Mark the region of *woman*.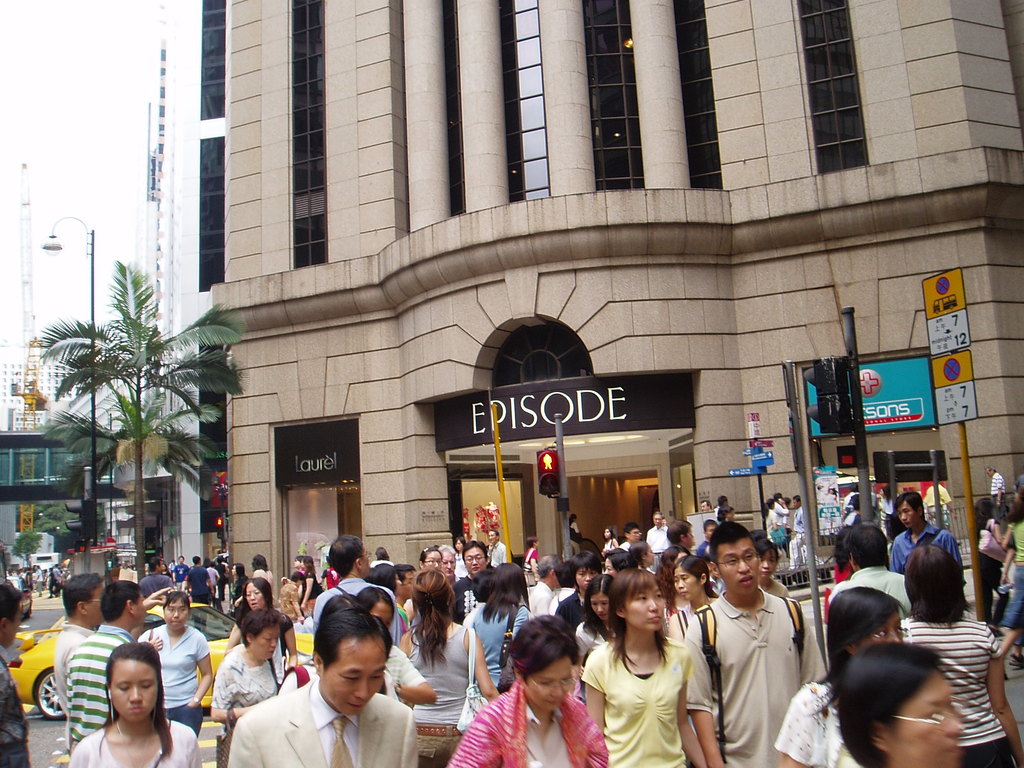
Region: bbox=[138, 590, 213, 735].
